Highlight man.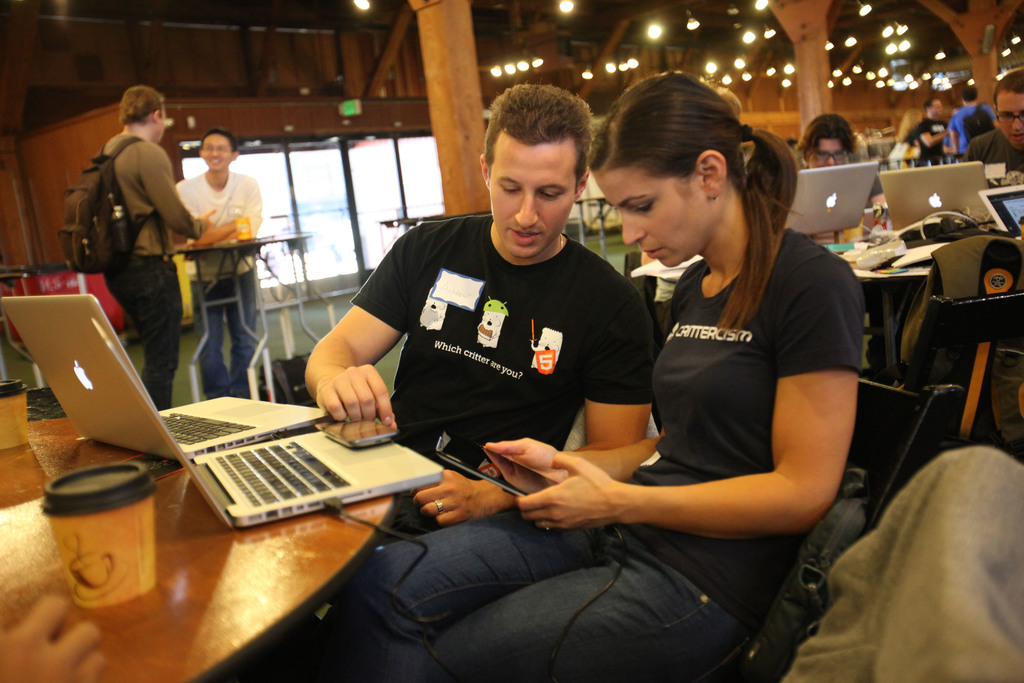
Highlighted region: x1=904, y1=97, x2=949, y2=168.
